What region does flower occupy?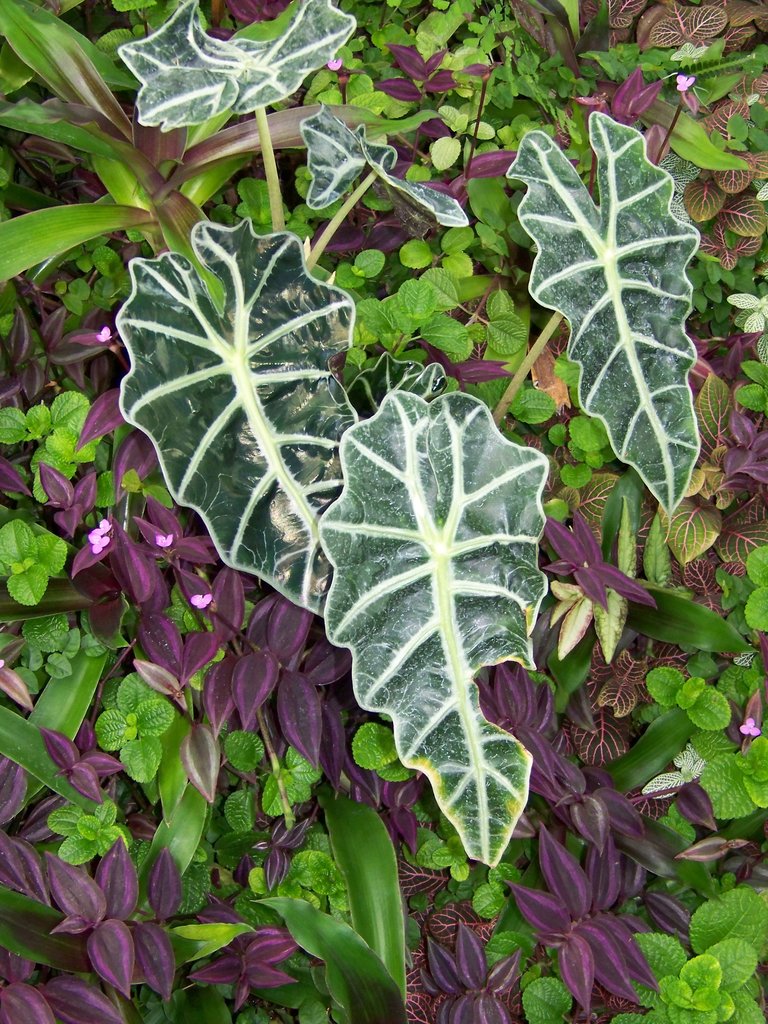
locate(84, 533, 114, 561).
